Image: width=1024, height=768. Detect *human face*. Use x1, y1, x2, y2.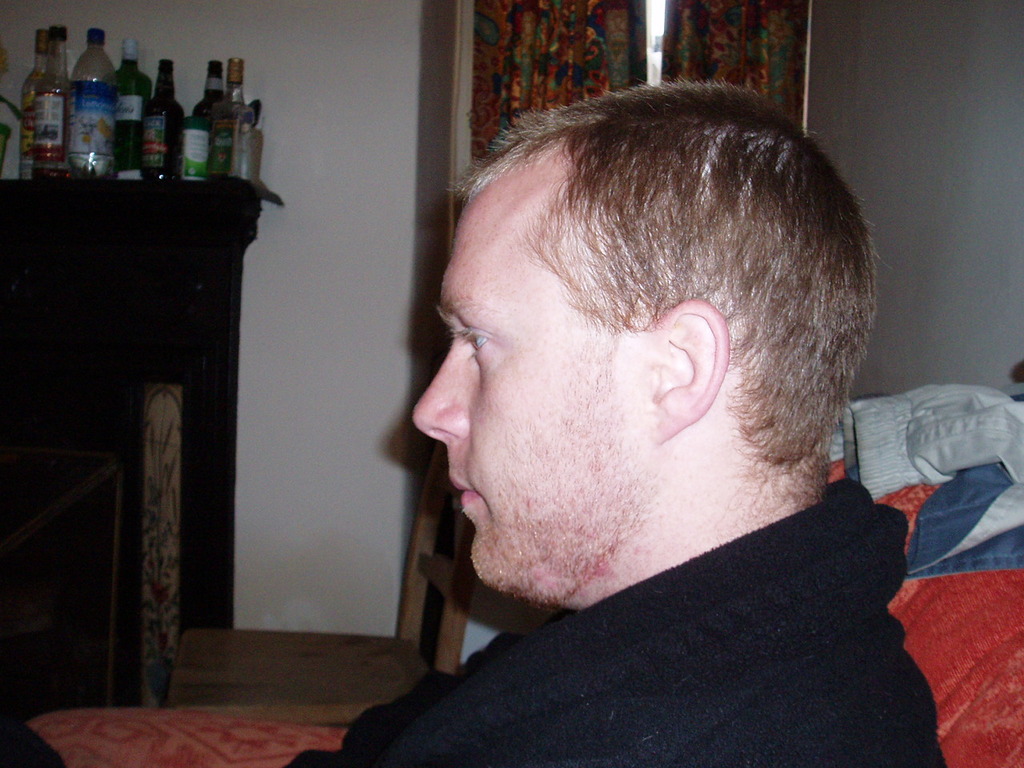
411, 198, 653, 614.
